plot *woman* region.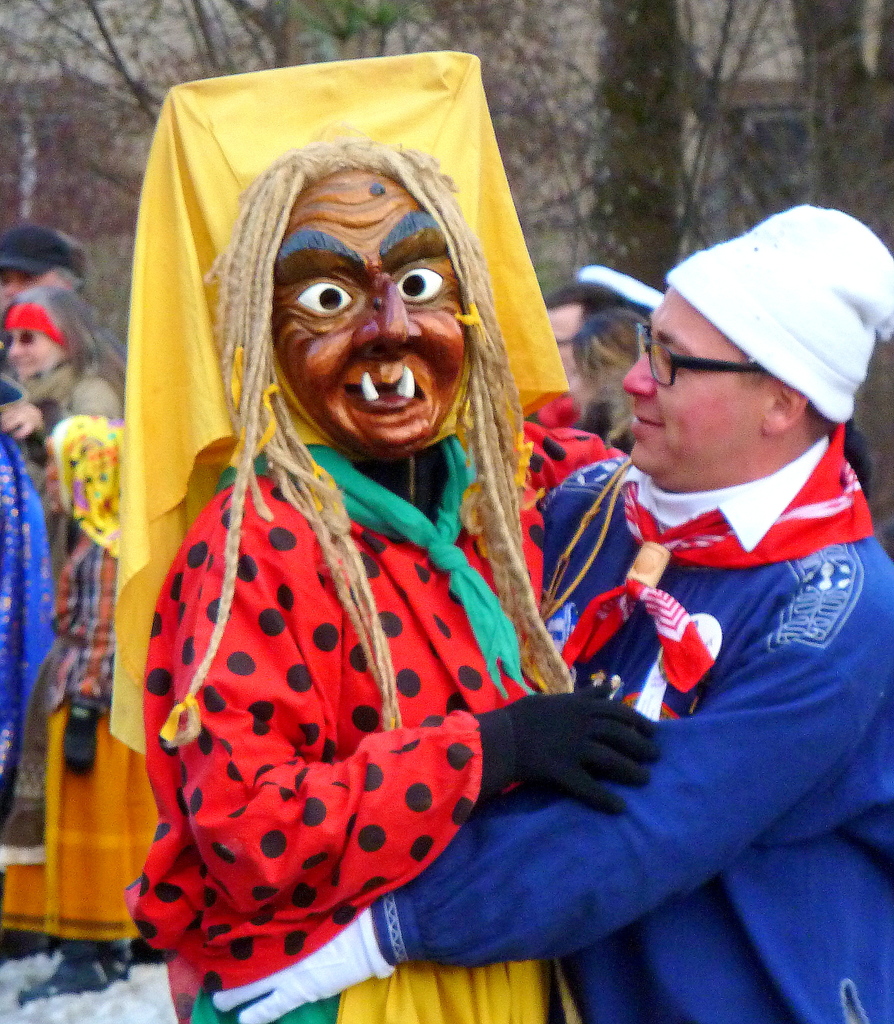
Plotted at left=119, top=148, right=653, bottom=1023.
